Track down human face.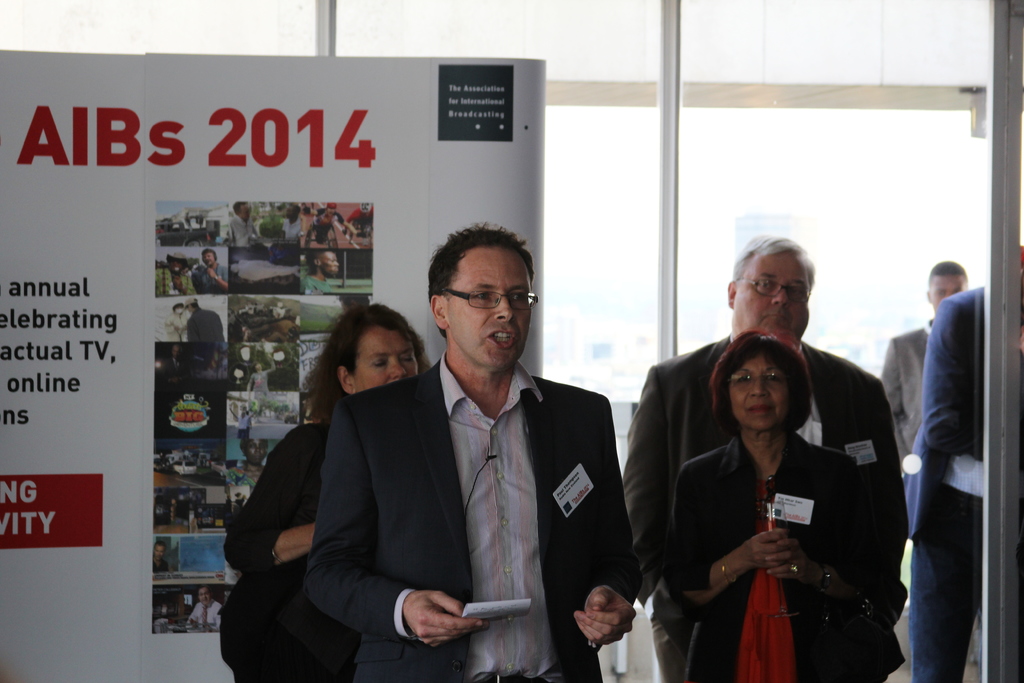
Tracked to x1=353 y1=329 x2=418 y2=391.
